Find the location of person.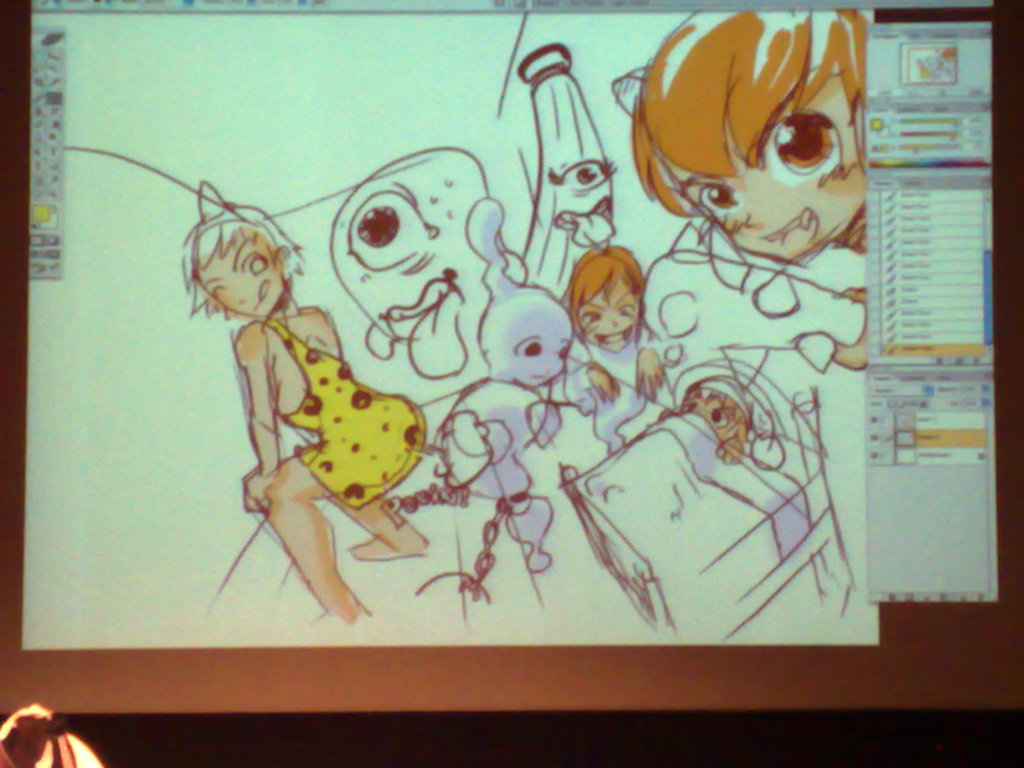
Location: rect(627, 7, 865, 363).
